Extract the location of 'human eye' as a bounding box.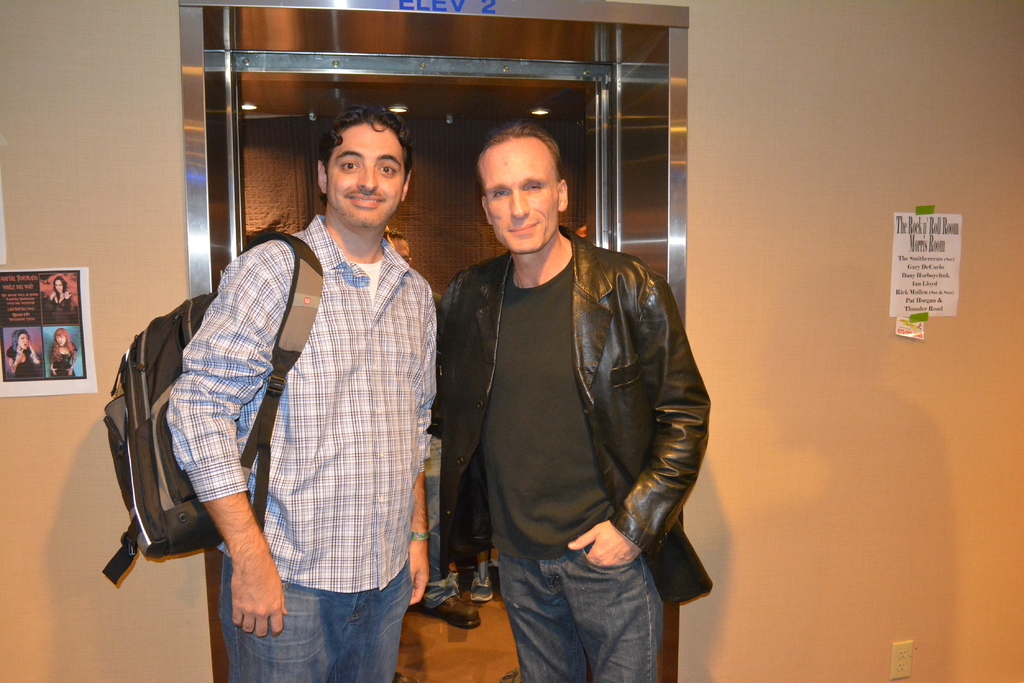
523, 181, 545, 193.
